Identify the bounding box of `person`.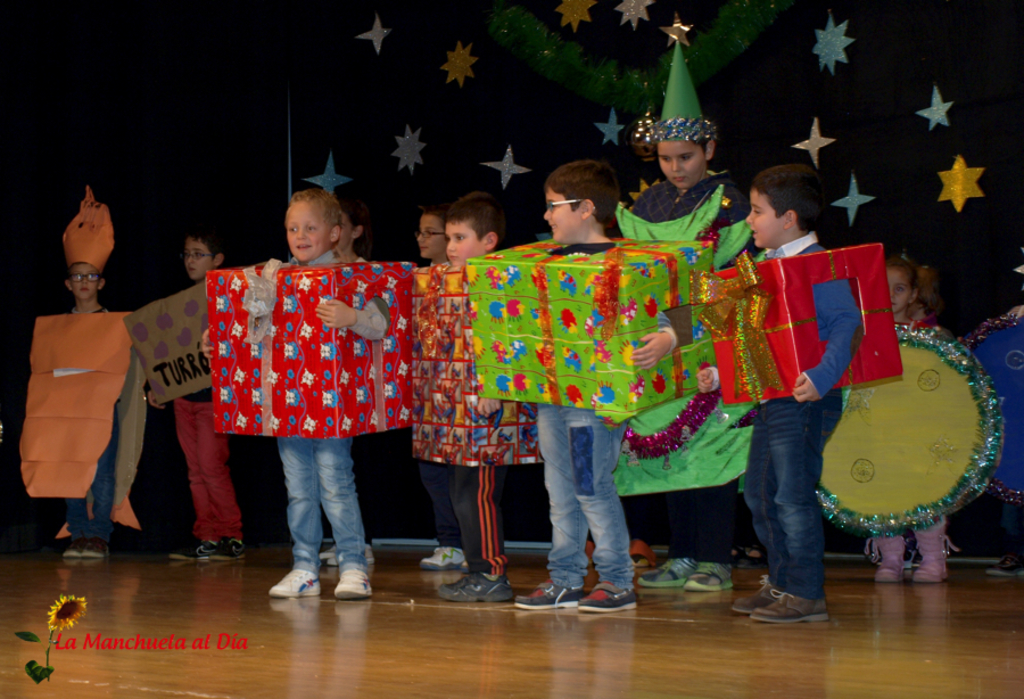
<bbox>58, 262, 129, 562</bbox>.
